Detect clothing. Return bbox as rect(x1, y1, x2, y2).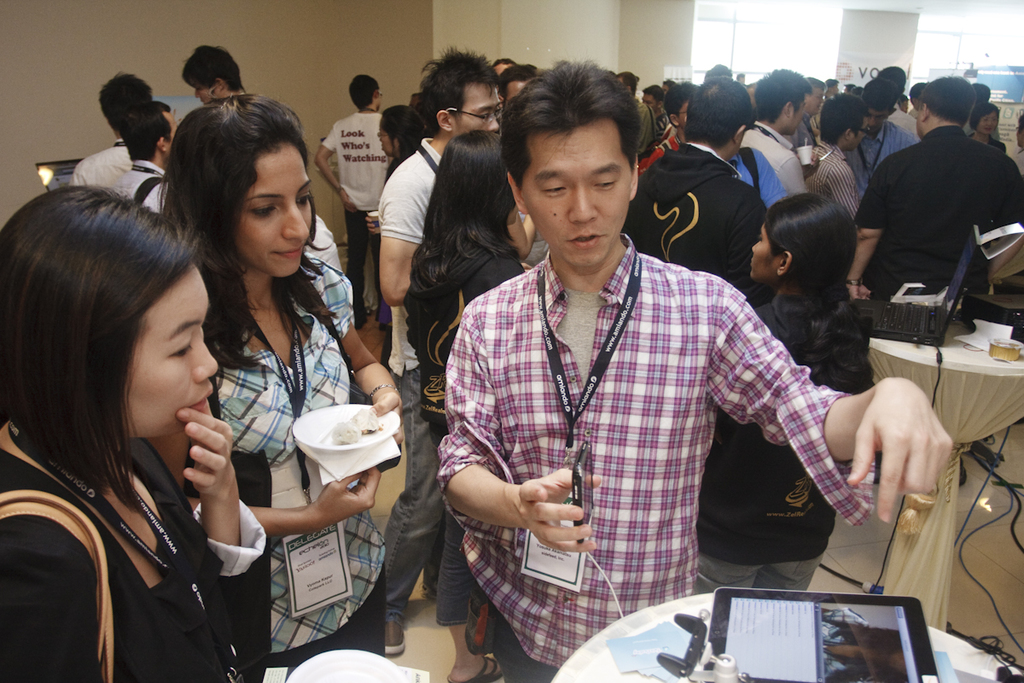
rect(740, 119, 817, 196).
